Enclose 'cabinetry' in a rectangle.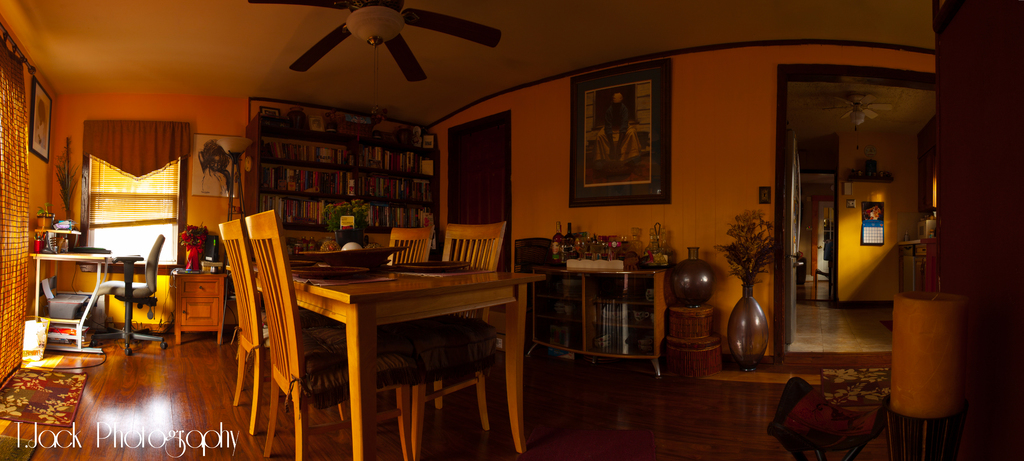
[234, 121, 445, 262].
